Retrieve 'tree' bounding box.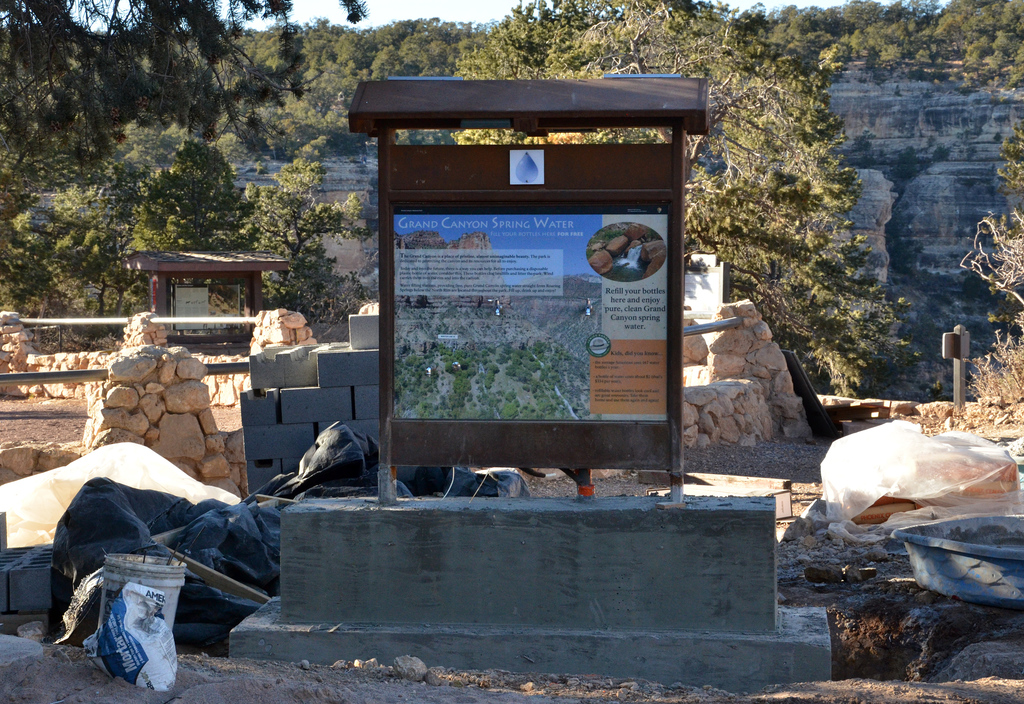
Bounding box: [0,0,381,165].
